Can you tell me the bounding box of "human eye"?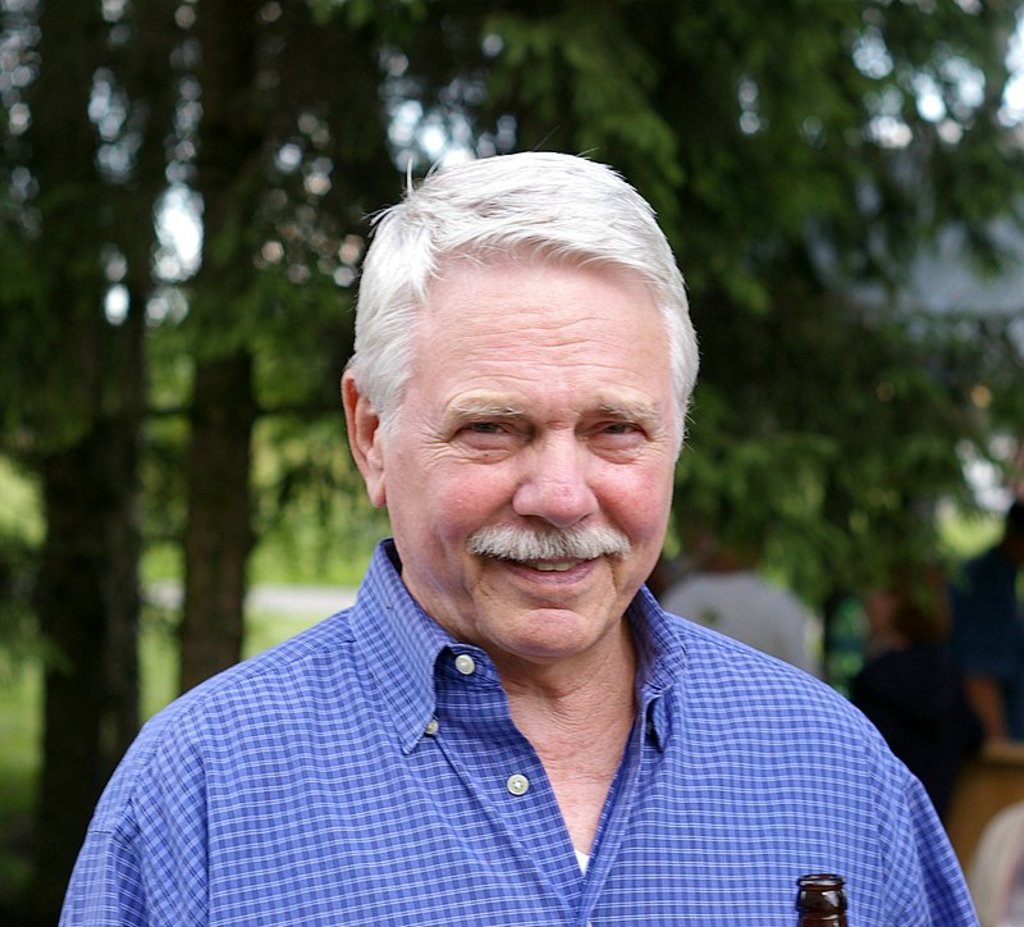
select_region(585, 419, 646, 449).
